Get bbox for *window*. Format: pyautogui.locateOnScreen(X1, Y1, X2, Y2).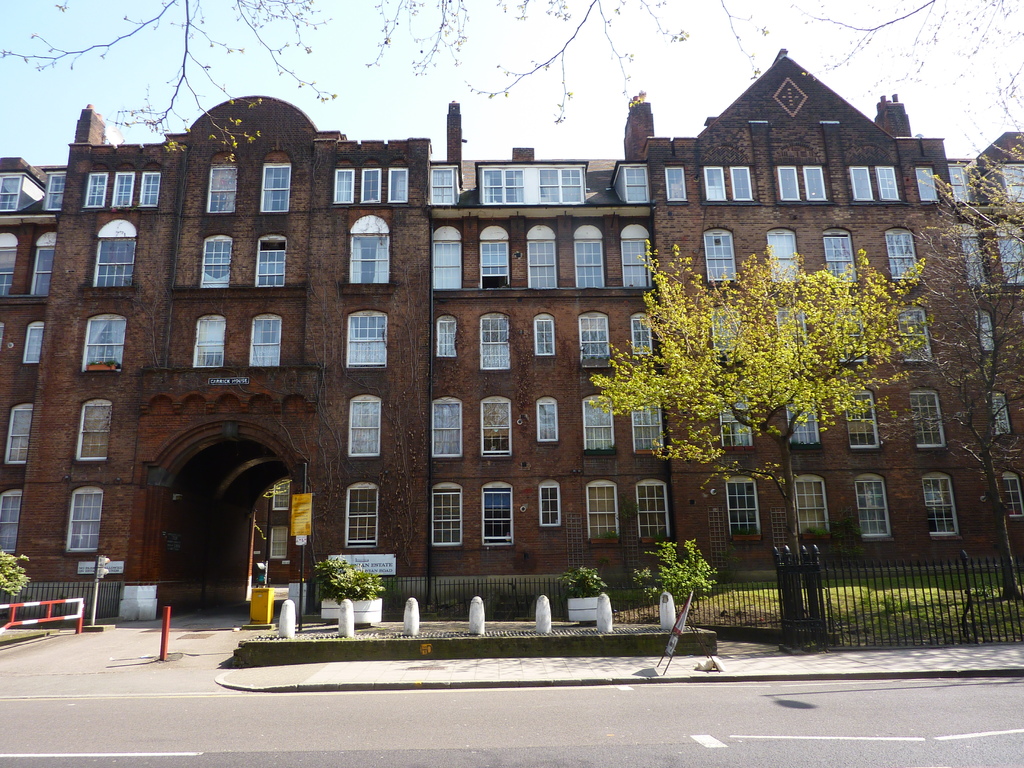
pyautogui.locateOnScreen(385, 166, 405, 204).
